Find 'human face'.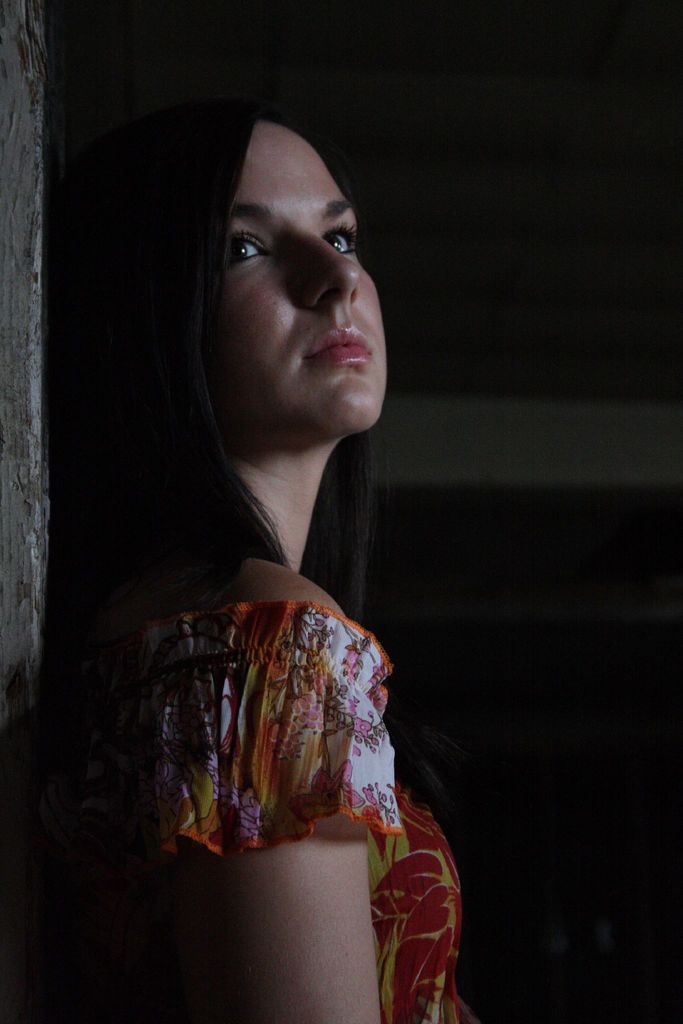
left=213, top=119, right=388, bottom=441.
